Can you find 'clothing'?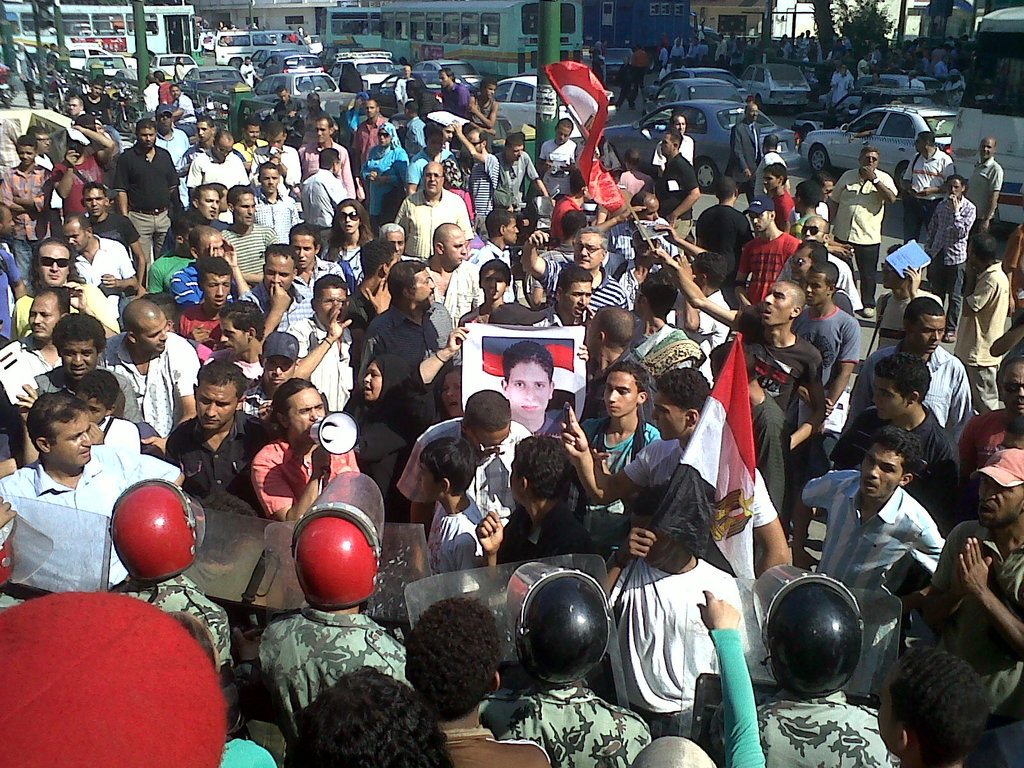
Yes, bounding box: x1=496 y1=150 x2=541 y2=207.
